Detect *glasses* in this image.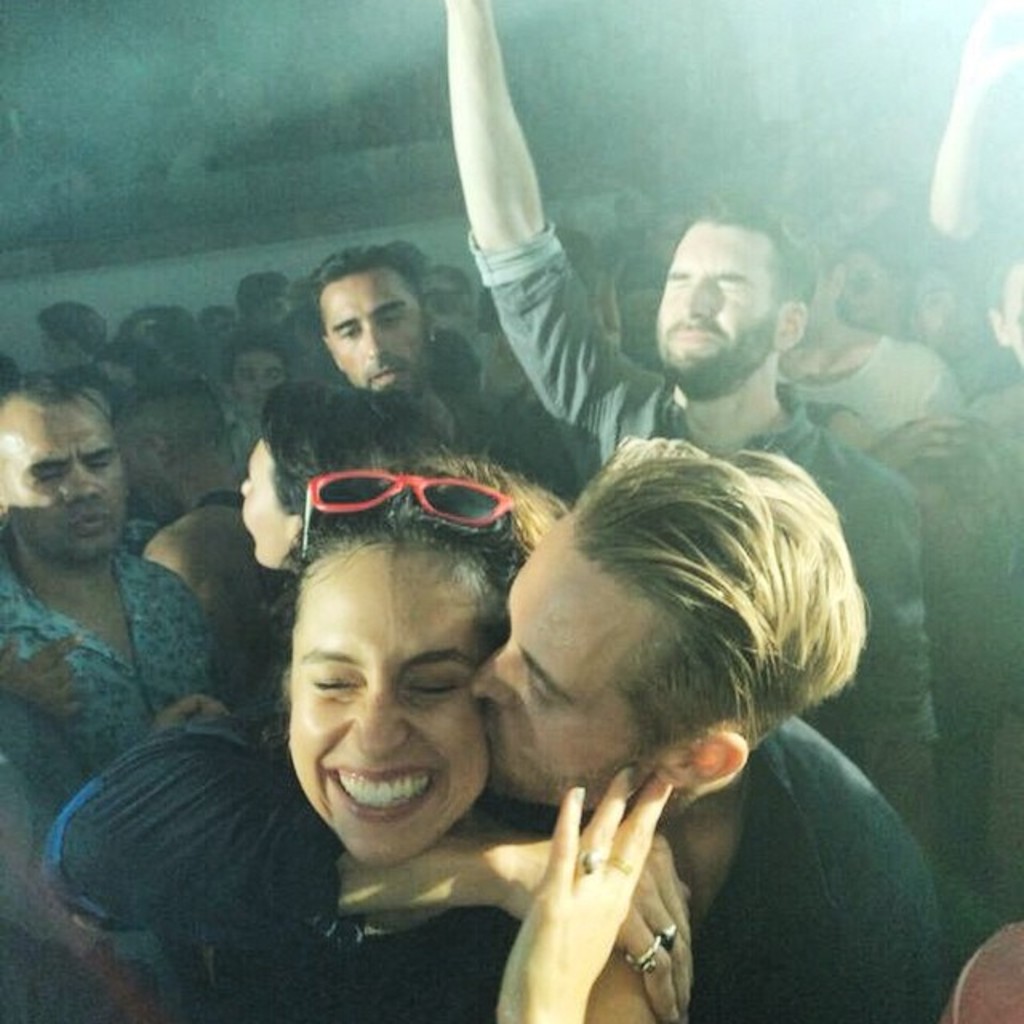
Detection: [x1=299, y1=467, x2=520, y2=563].
